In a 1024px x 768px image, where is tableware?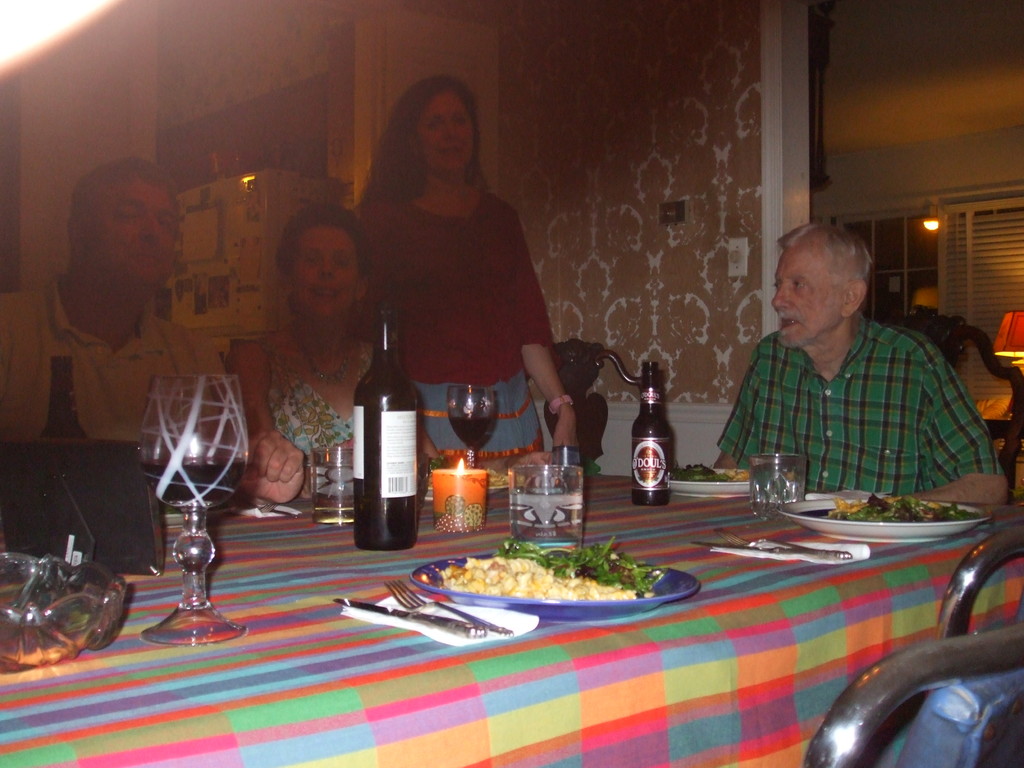
514,460,593,544.
